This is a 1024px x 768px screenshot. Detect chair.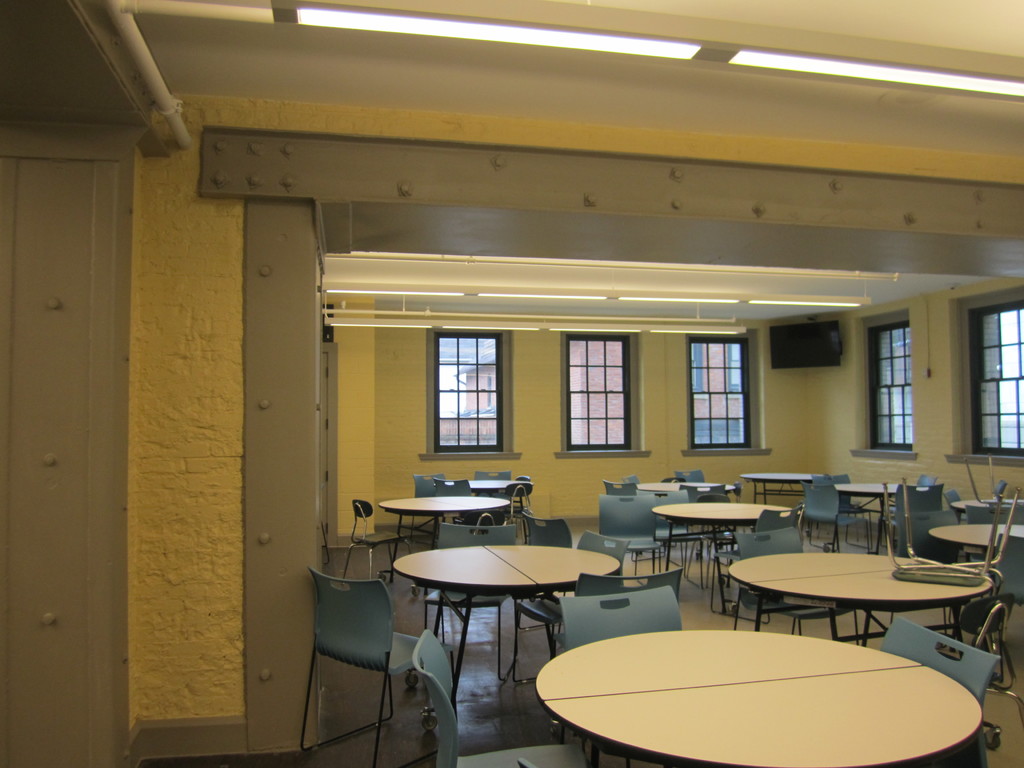
<box>425,527,512,684</box>.
